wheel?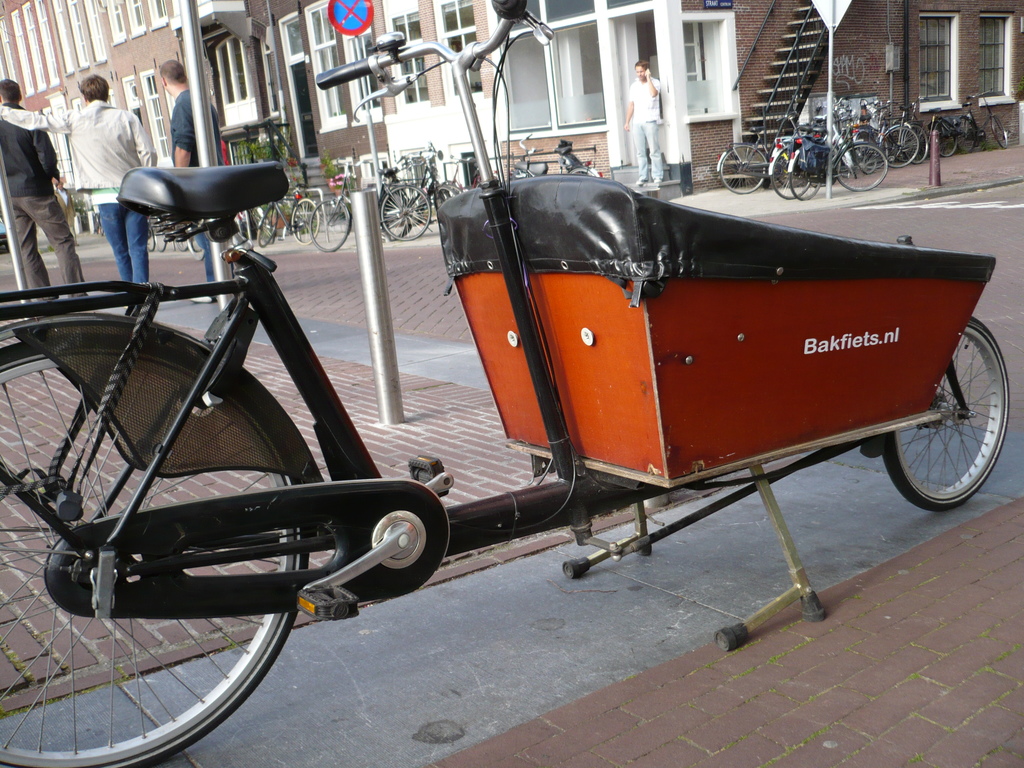
(x1=143, y1=227, x2=155, y2=249)
